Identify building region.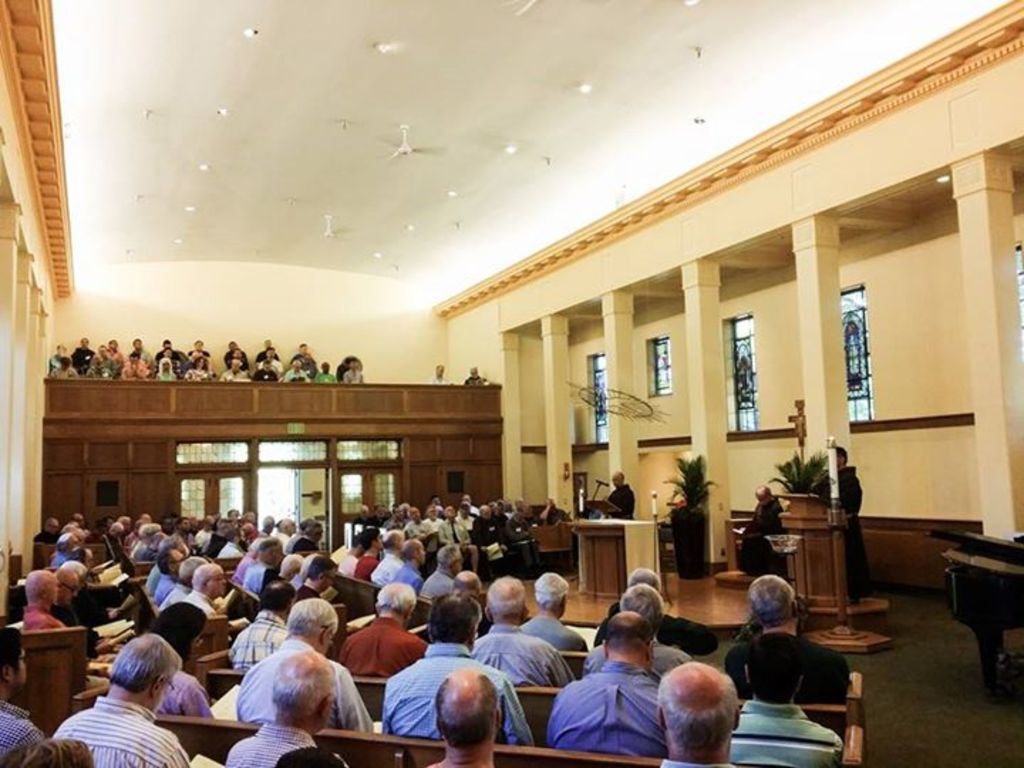
Region: [x1=0, y1=0, x2=1023, y2=767].
